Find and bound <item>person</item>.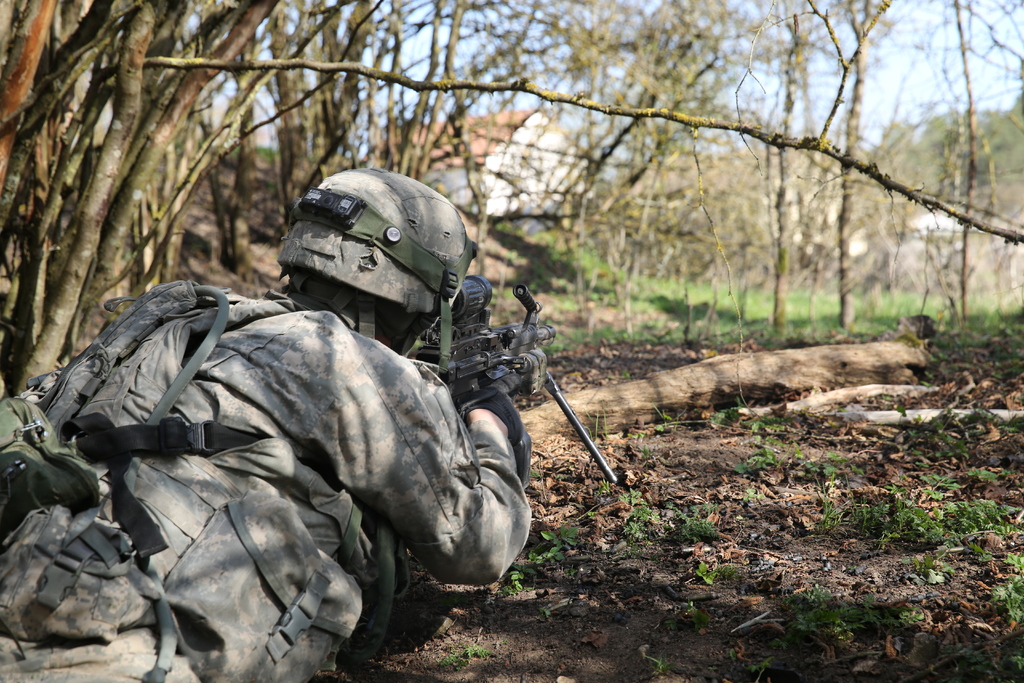
Bound: {"left": 66, "top": 184, "right": 556, "bottom": 671}.
